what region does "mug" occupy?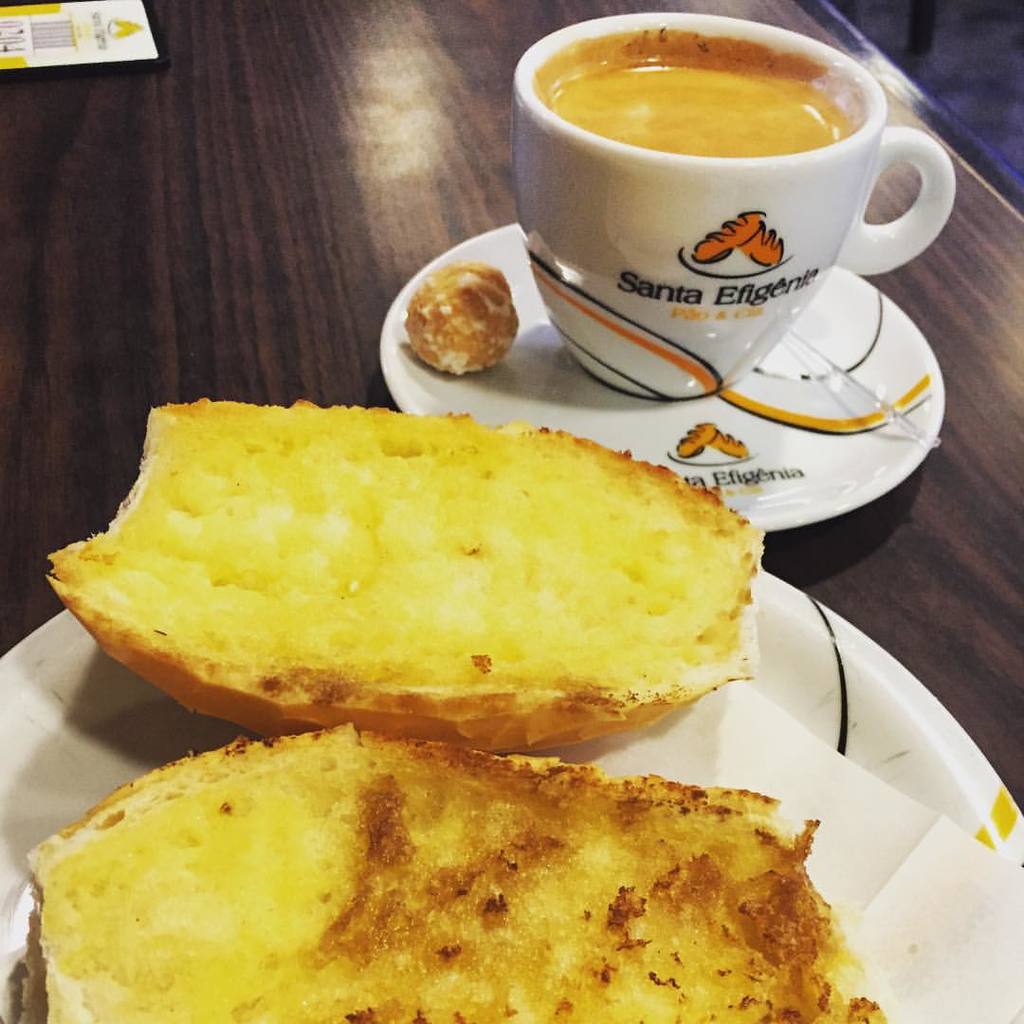
box=[505, 14, 954, 397].
